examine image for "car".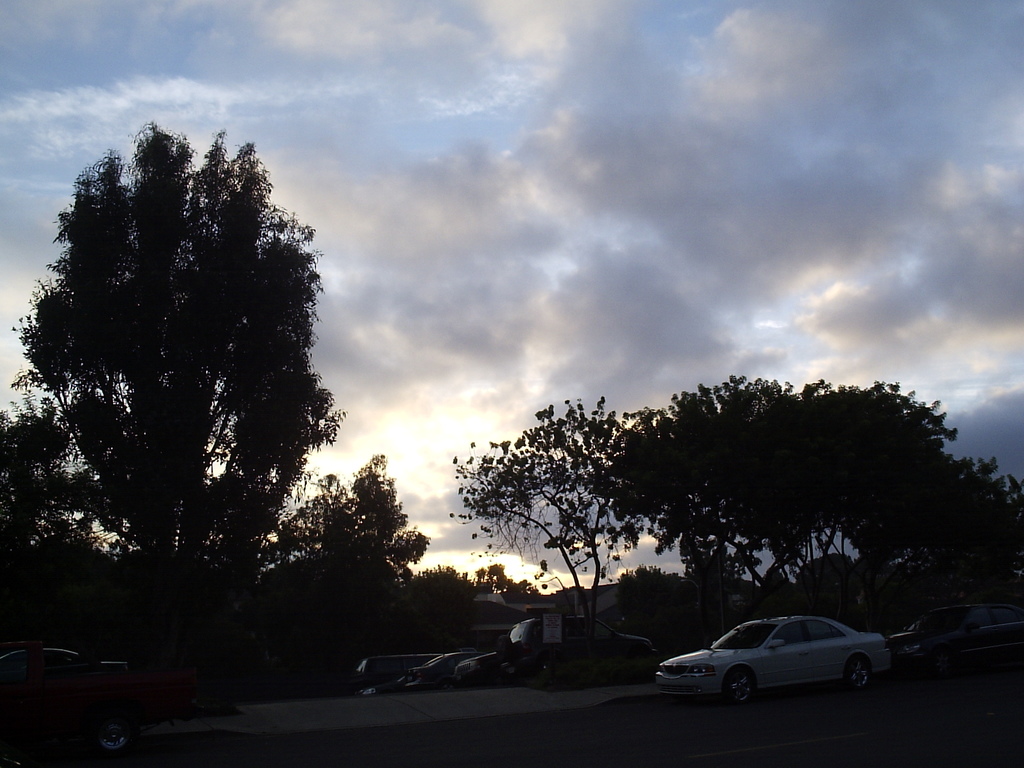
Examination result: [x1=500, y1=610, x2=655, y2=682].
